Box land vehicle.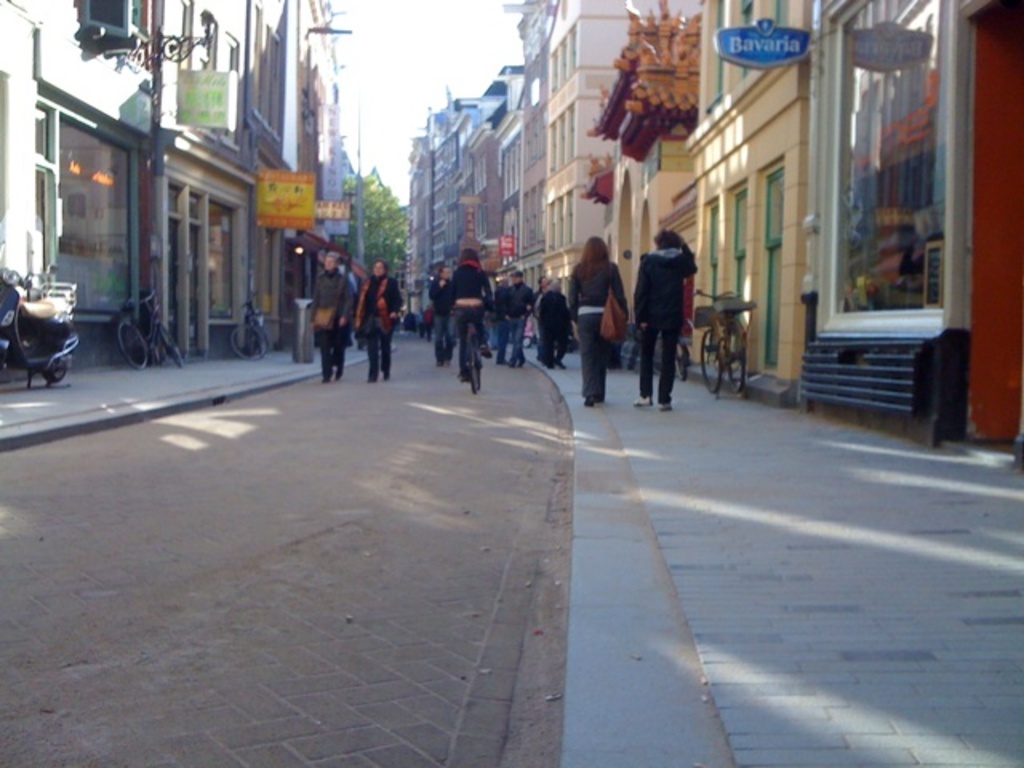
x1=112 y1=291 x2=186 y2=374.
